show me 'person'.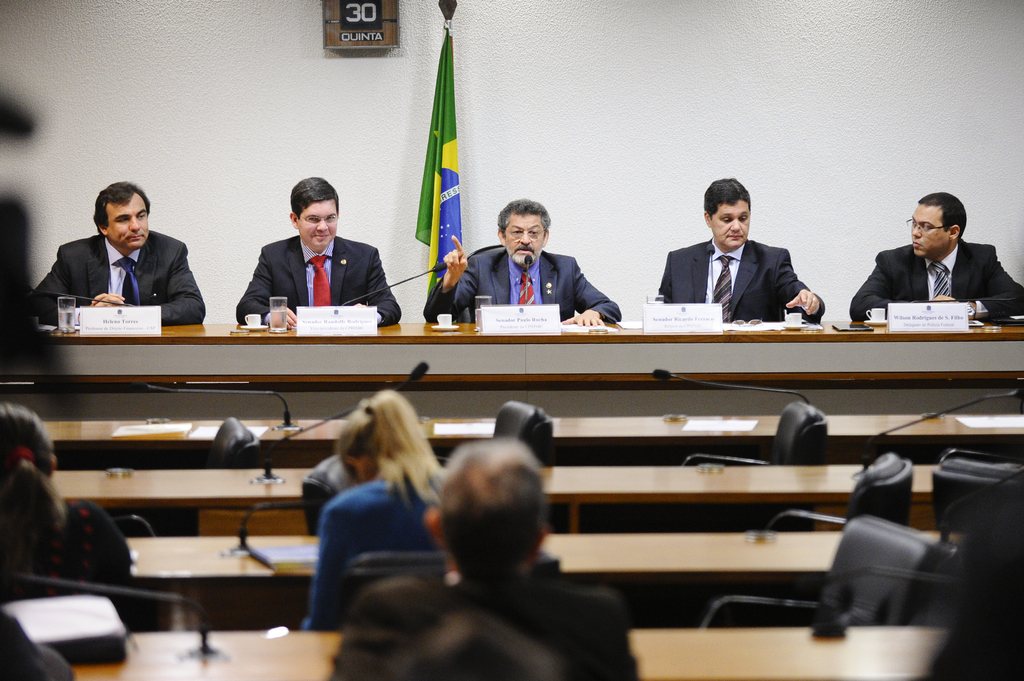
'person' is here: l=845, t=191, r=1023, b=321.
